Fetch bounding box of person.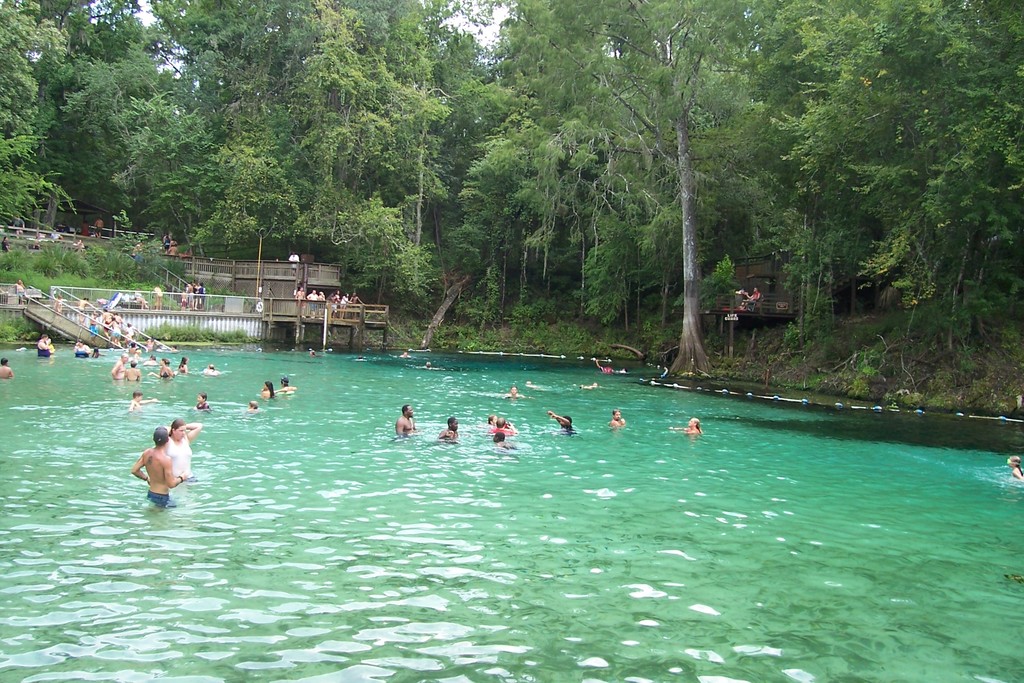
Bbox: bbox=[35, 333, 52, 353].
